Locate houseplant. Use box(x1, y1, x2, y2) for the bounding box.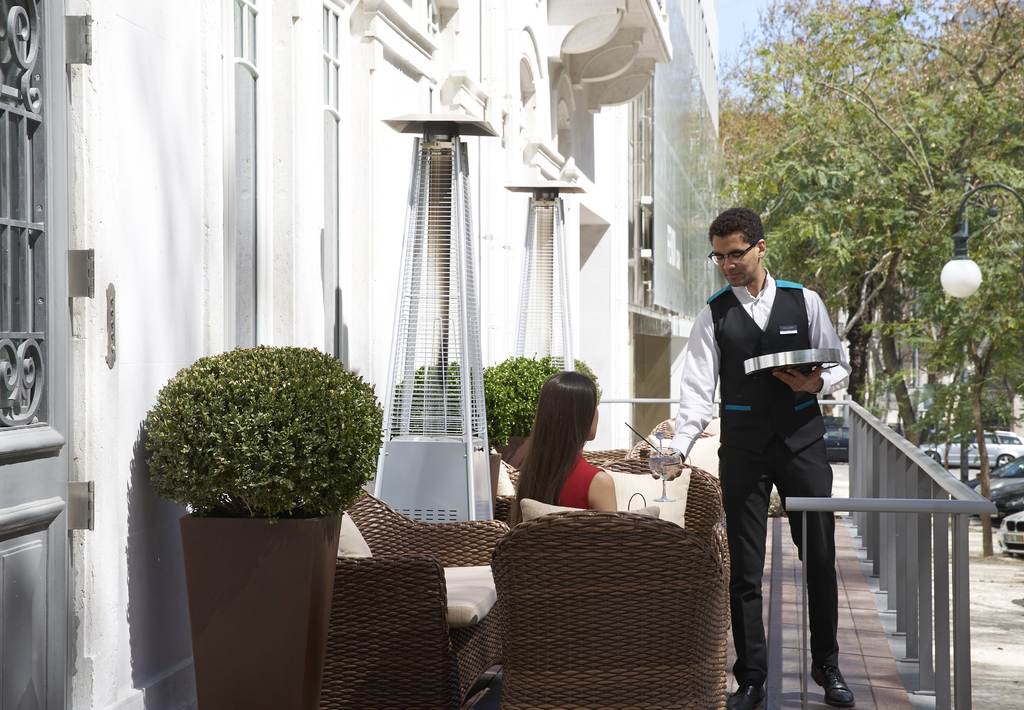
box(133, 352, 383, 515).
